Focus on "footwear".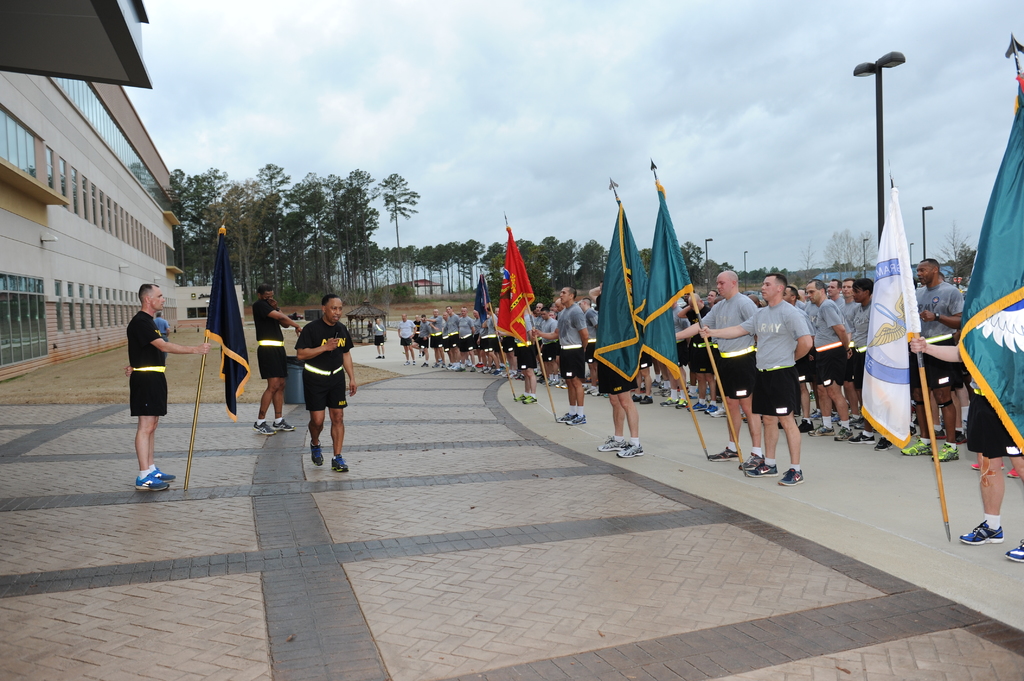
Focused at [374, 353, 384, 362].
